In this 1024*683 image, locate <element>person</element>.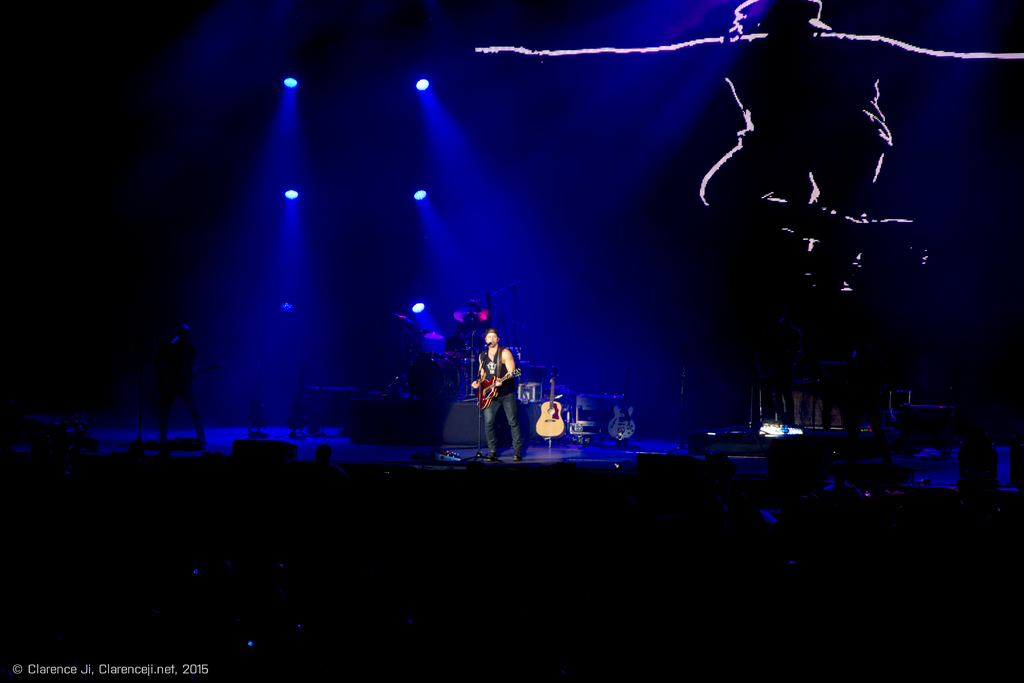
Bounding box: 470 0 1023 302.
